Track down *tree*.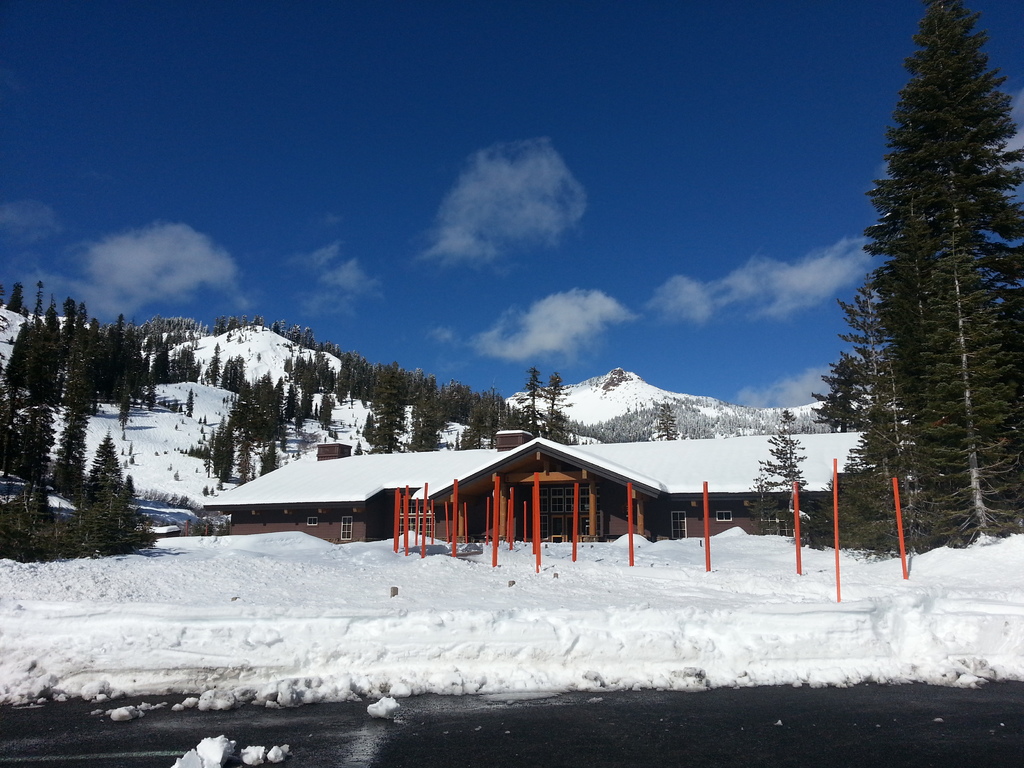
Tracked to (292, 380, 307, 425).
